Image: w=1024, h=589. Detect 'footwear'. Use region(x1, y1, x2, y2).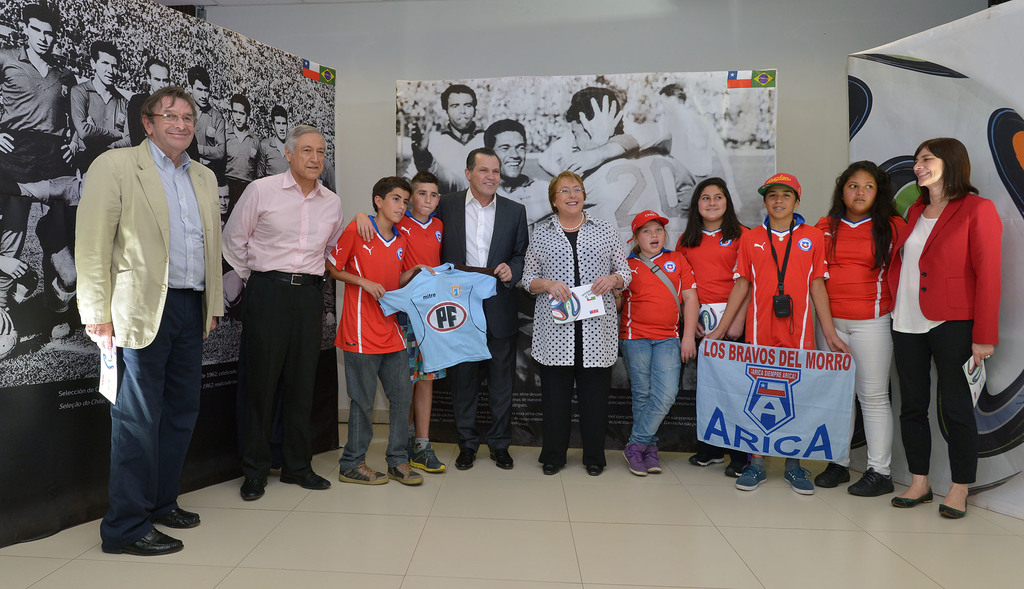
region(735, 459, 766, 492).
